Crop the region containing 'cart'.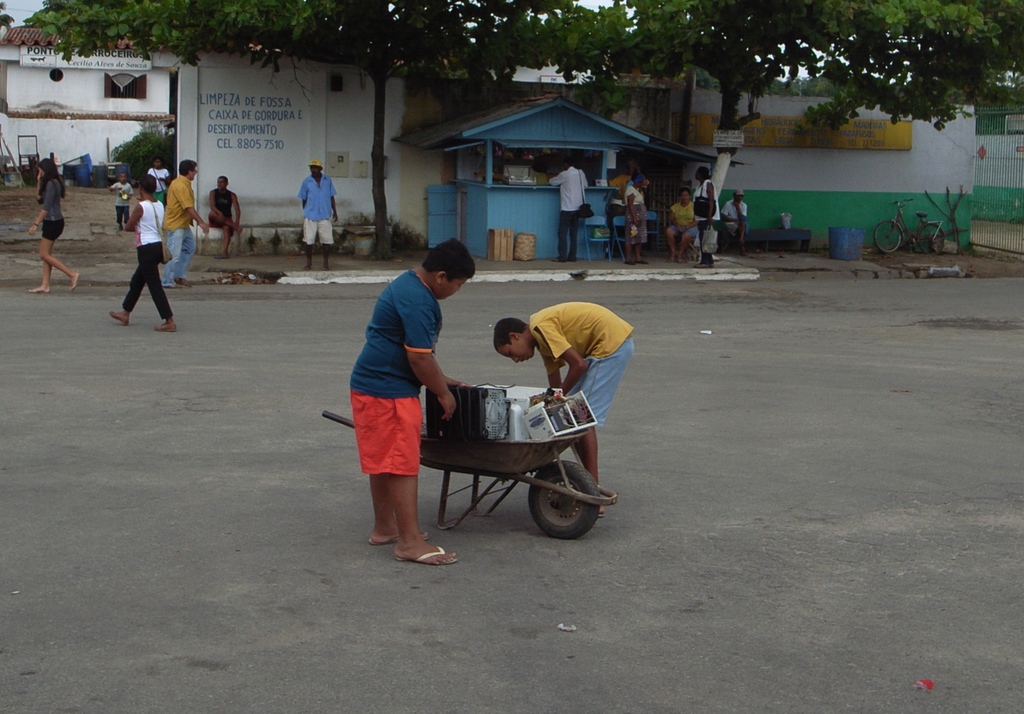
Crop region: 323:409:618:541.
